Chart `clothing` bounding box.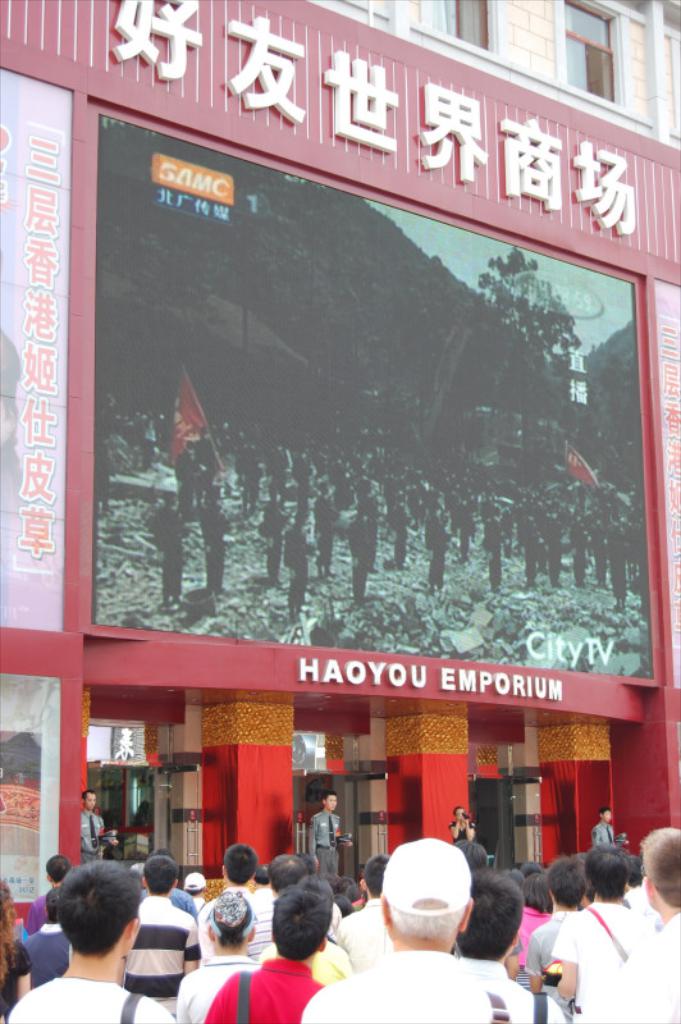
Charted: box=[303, 950, 533, 1023].
